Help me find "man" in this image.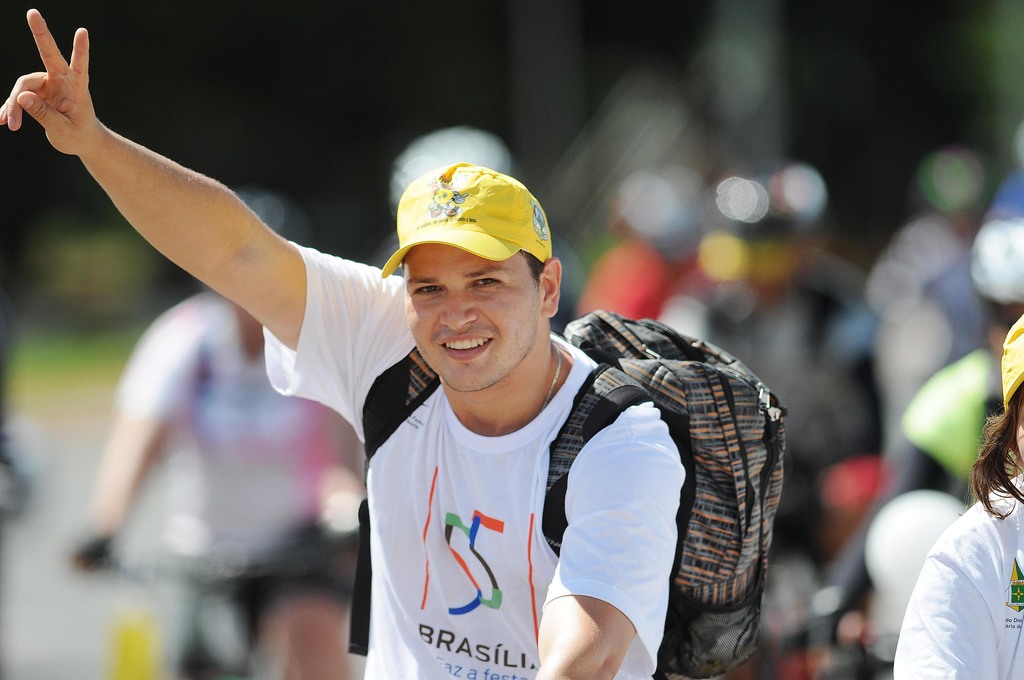
Found it: [90, 21, 586, 669].
